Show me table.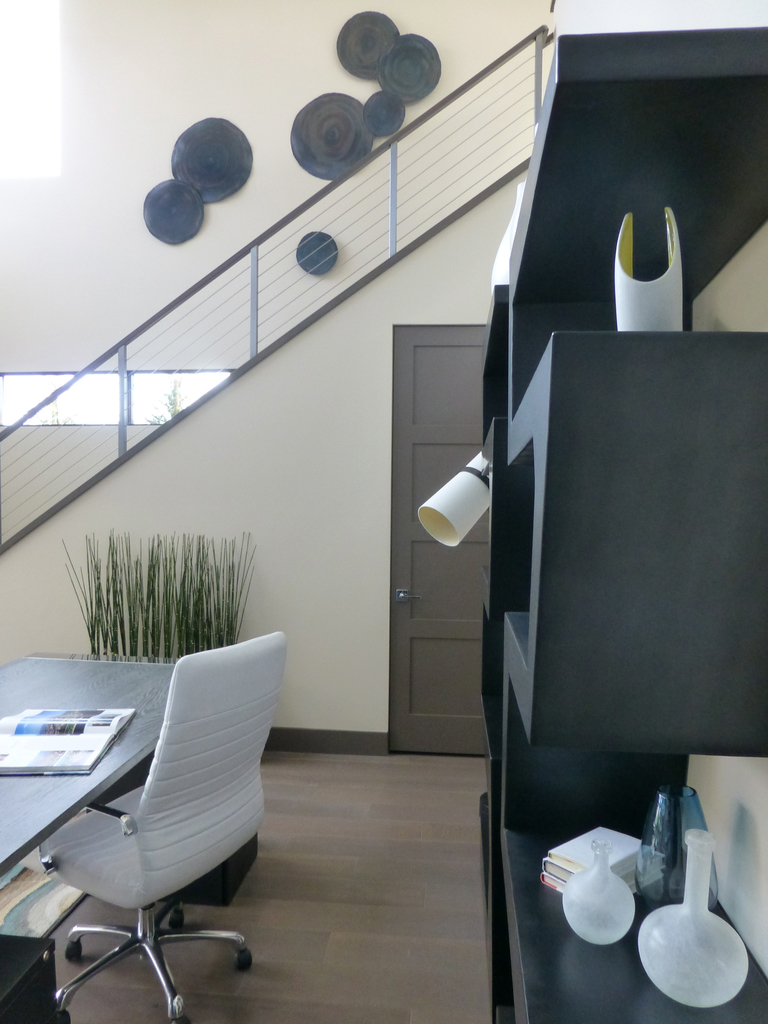
table is here: select_region(0, 649, 324, 1023).
